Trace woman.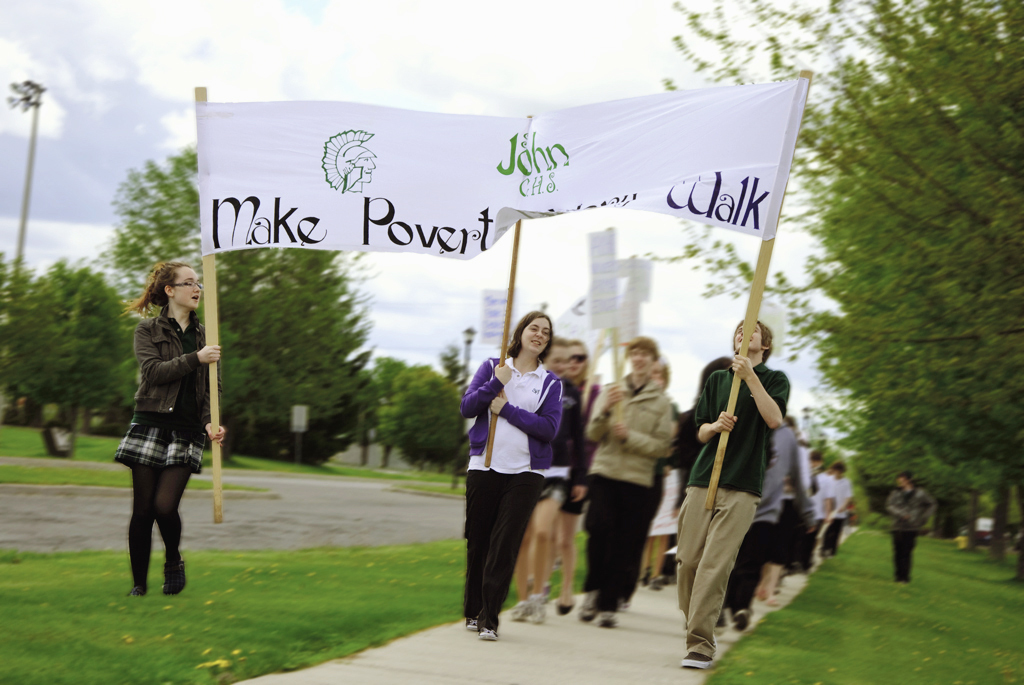
Traced to 461,311,557,639.
